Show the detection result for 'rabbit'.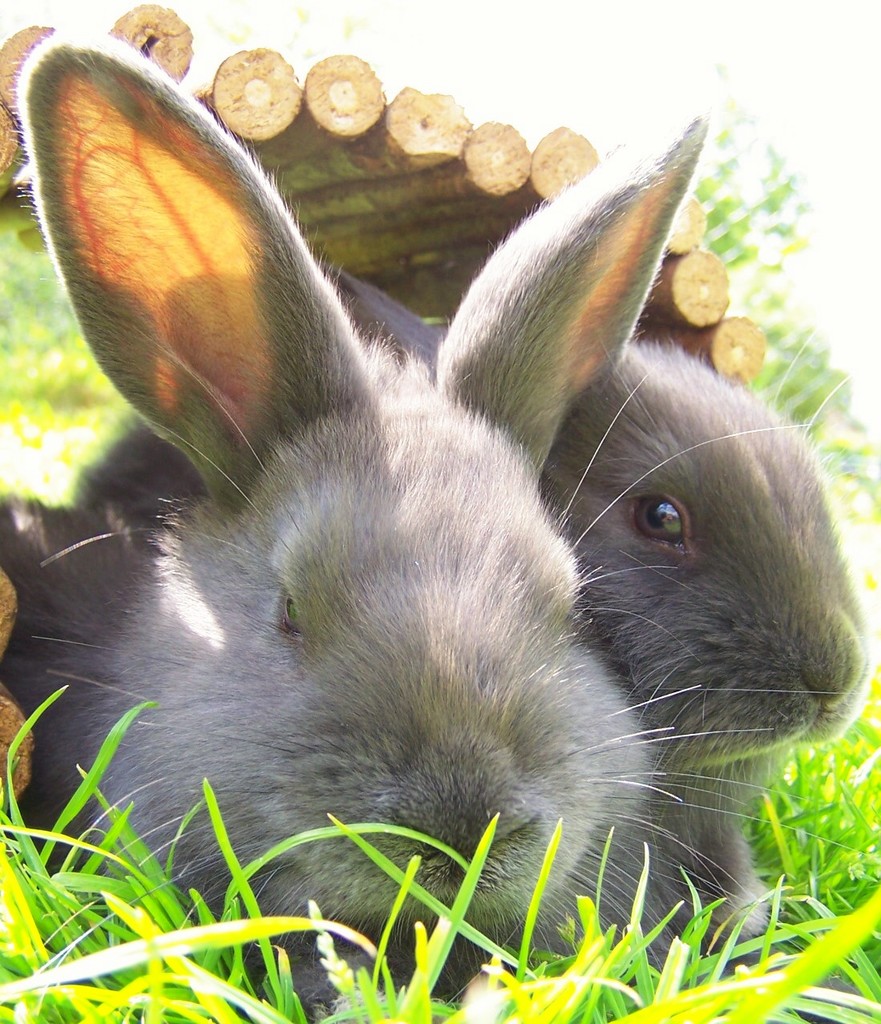
58:260:873:1022.
